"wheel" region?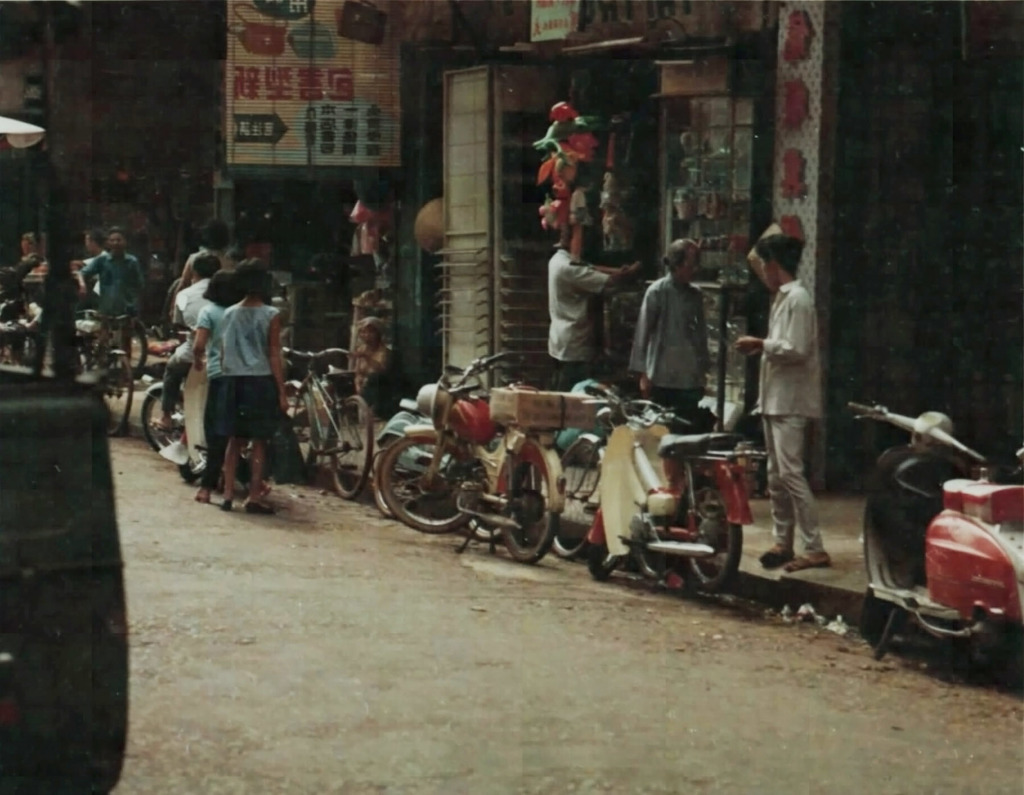
(x1=99, y1=353, x2=134, y2=439)
